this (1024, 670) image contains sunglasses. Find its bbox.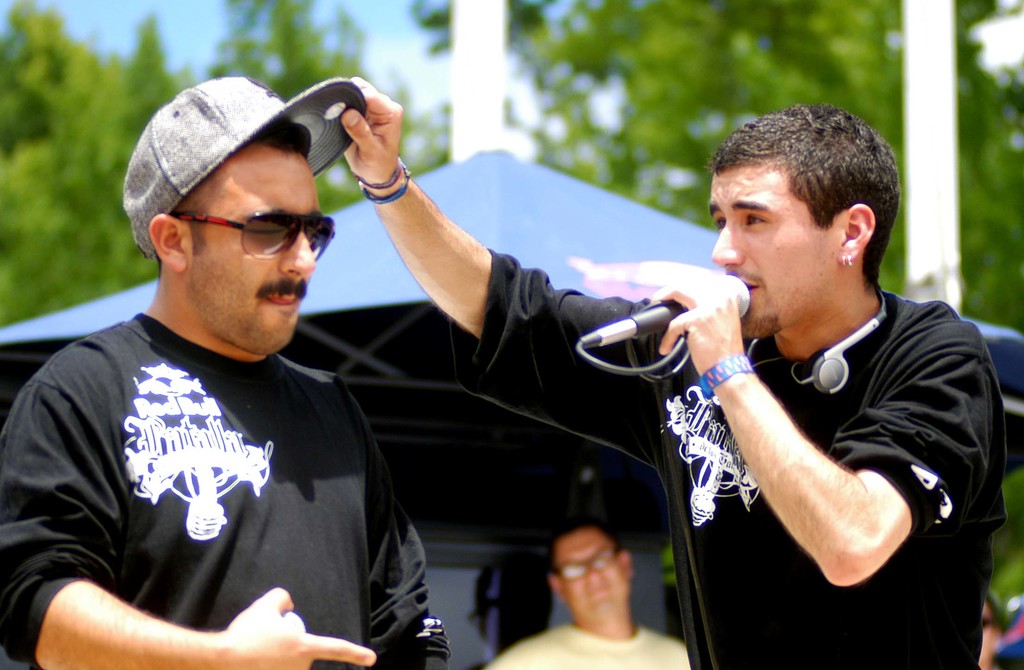
173,215,332,261.
